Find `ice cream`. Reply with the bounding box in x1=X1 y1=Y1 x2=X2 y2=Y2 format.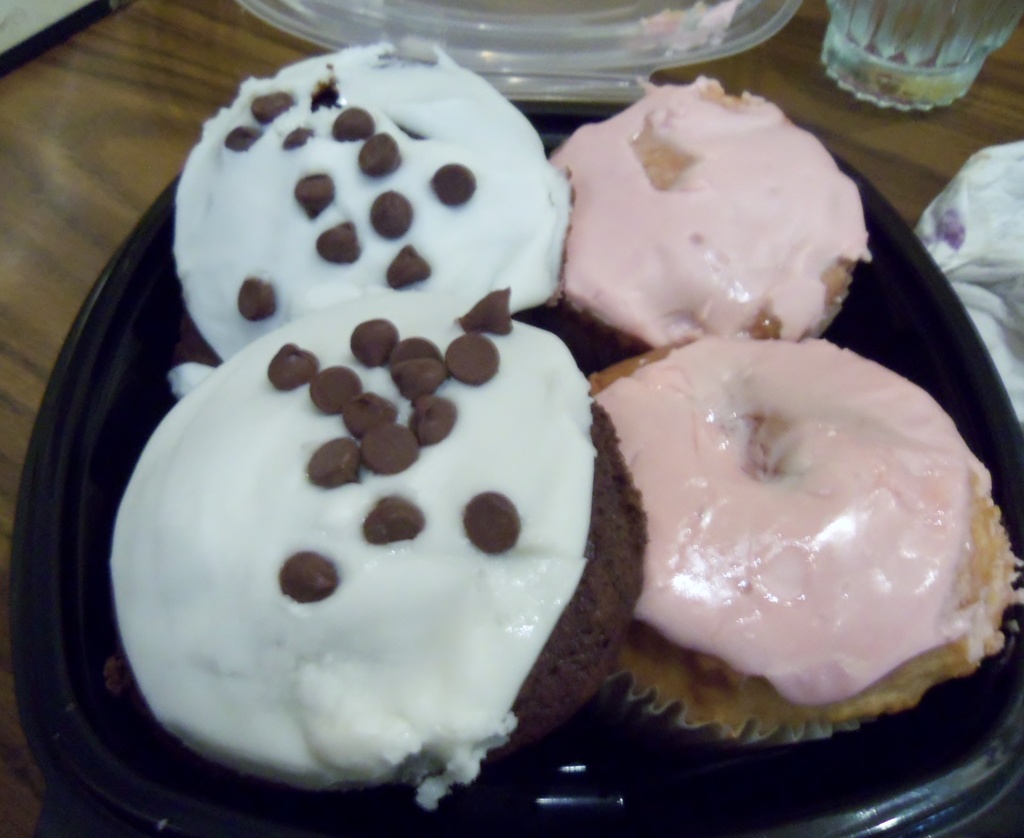
x1=110 y1=292 x2=579 y2=805.
